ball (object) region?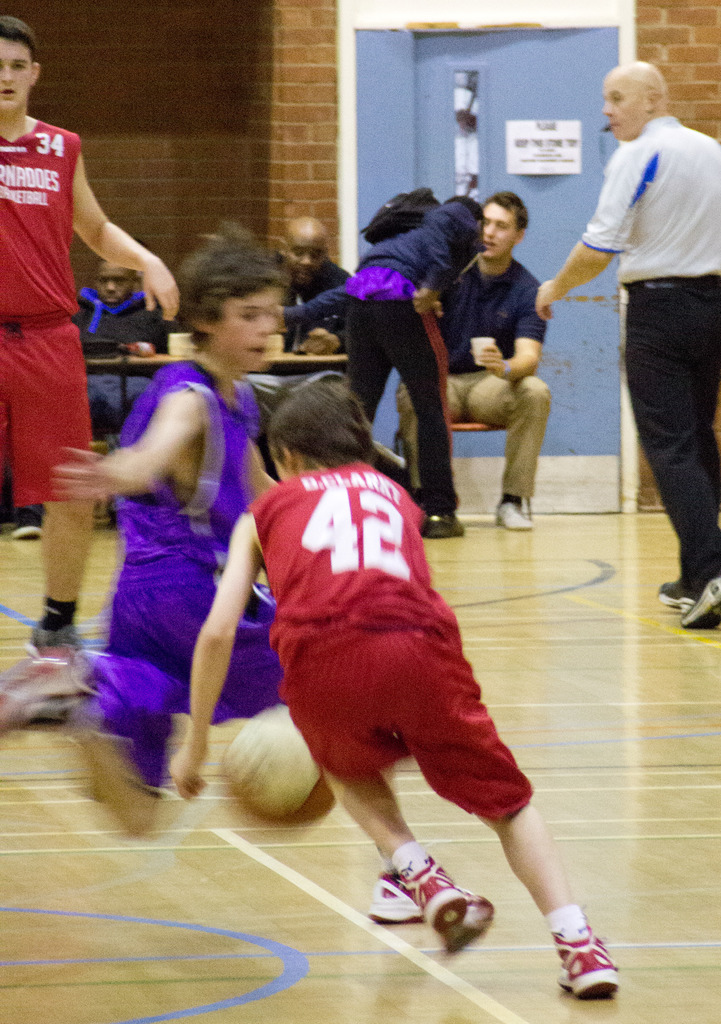
detection(224, 703, 338, 824)
